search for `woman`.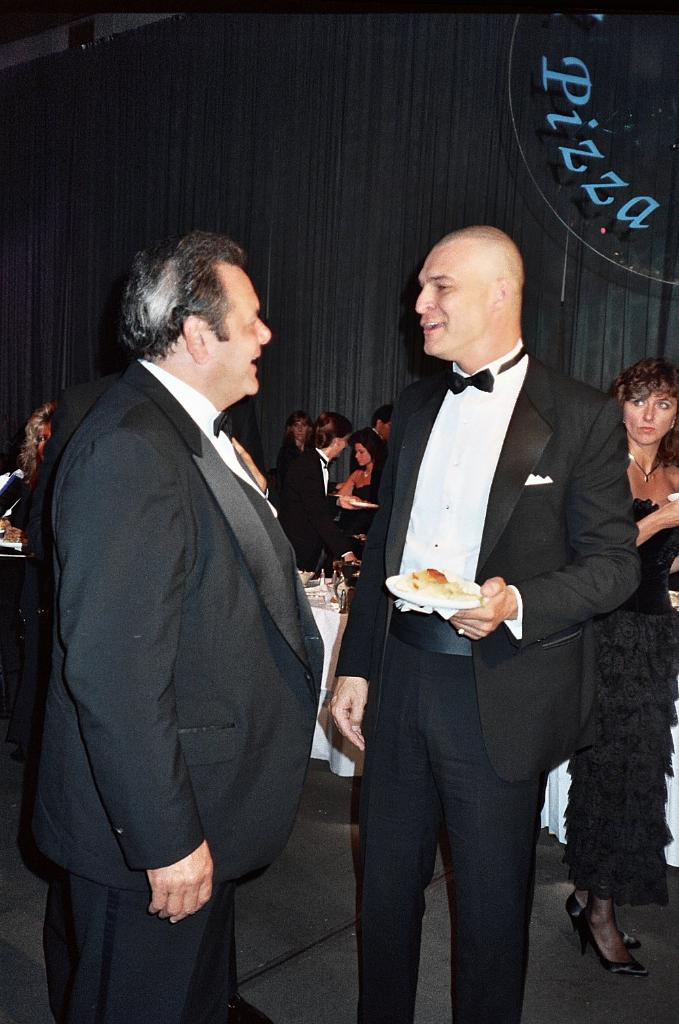
Found at pyautogui.locateOnScreen(339, 427, 382, 497).
